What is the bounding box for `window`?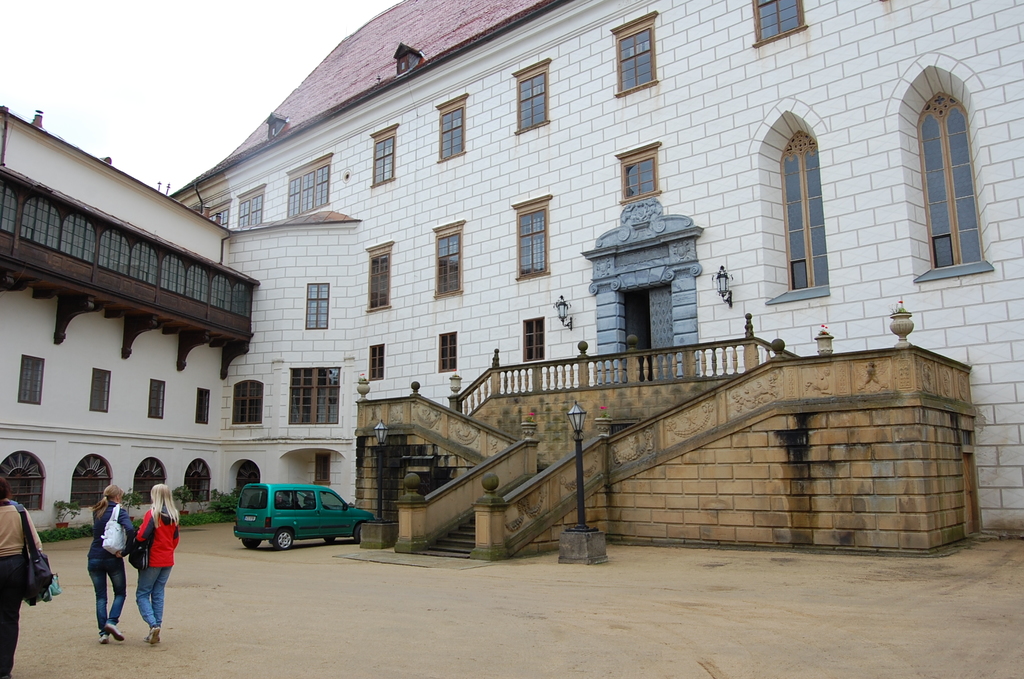
x1=231 y1=379 x2=265 y2=426.
